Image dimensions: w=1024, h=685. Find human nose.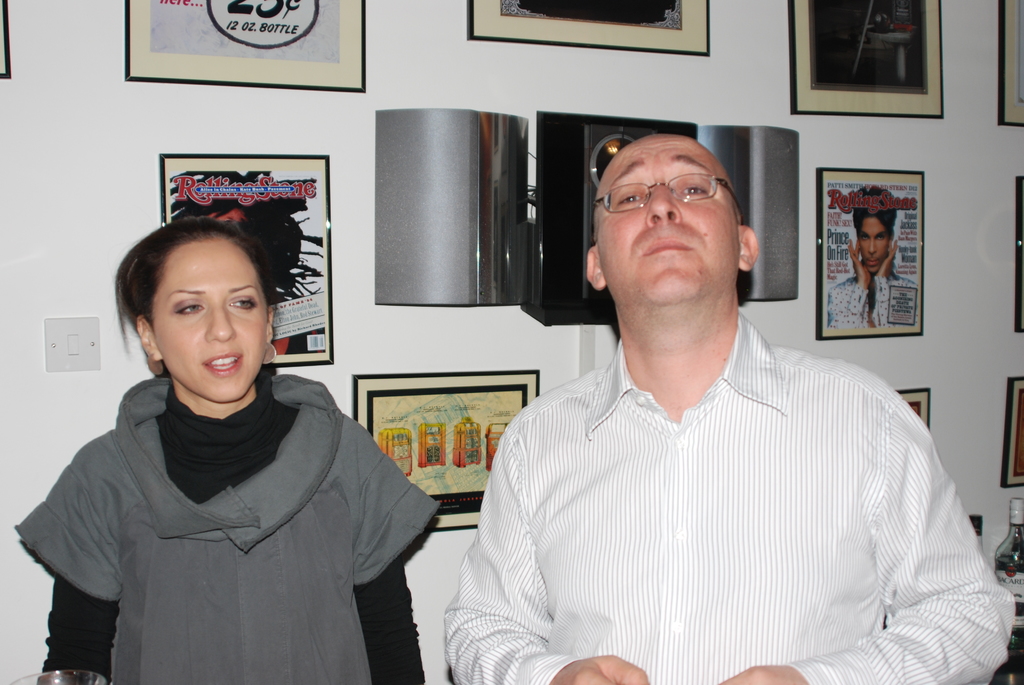
box(644, 184, 683, 226).
